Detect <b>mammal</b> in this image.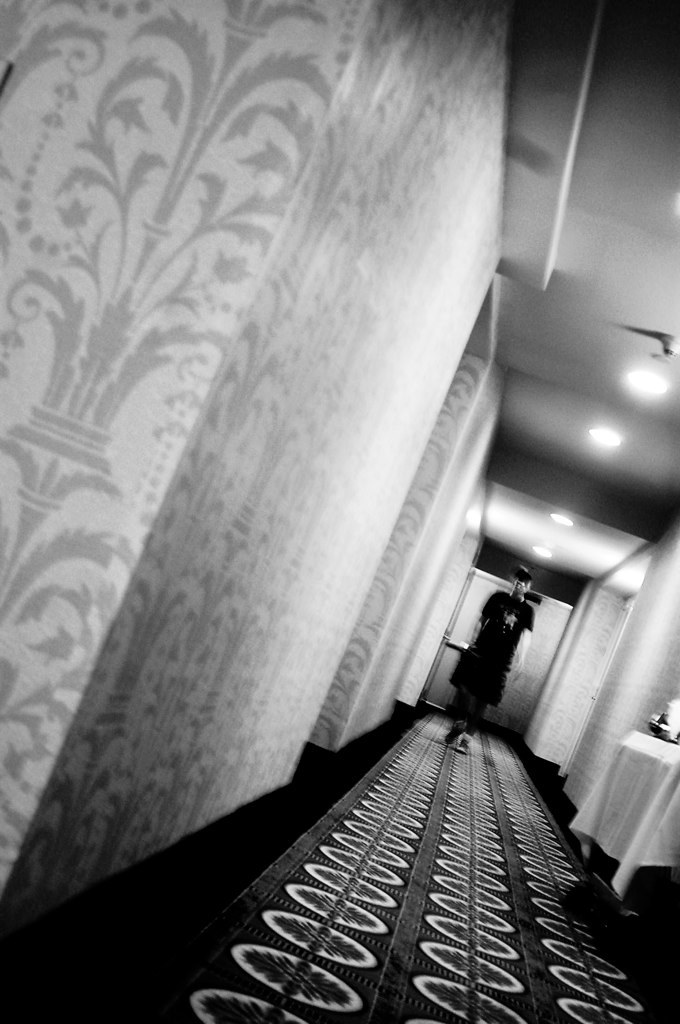
Detection: (x1=442, y1=564, x2=533, y2=741).
